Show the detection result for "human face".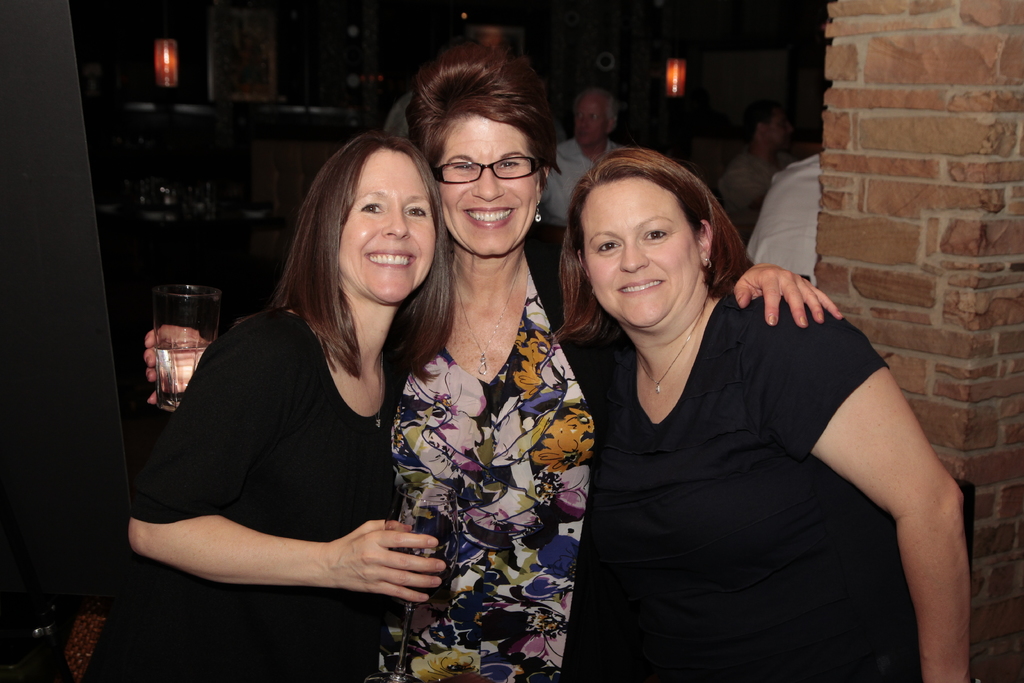
[x1=439, y1=115, x2=538, y2=258].
